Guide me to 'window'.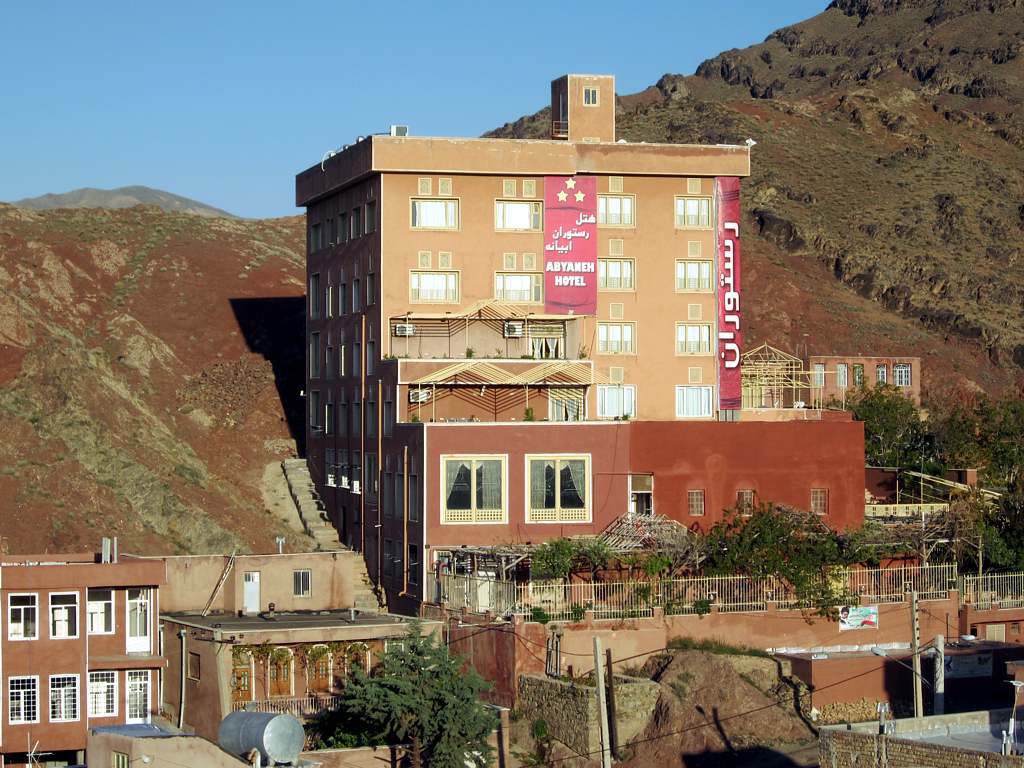
Guidance: [x1=6, y1=595, x2=38, y2=641].
